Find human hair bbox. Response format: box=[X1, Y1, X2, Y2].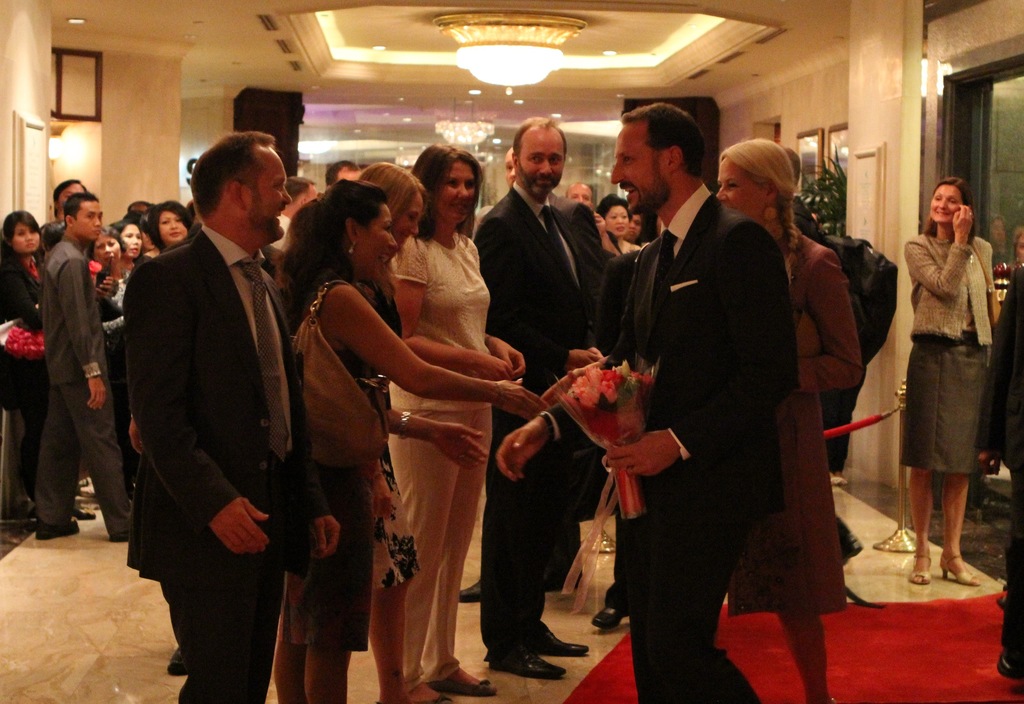
box=[127, 195, 153, 216].
